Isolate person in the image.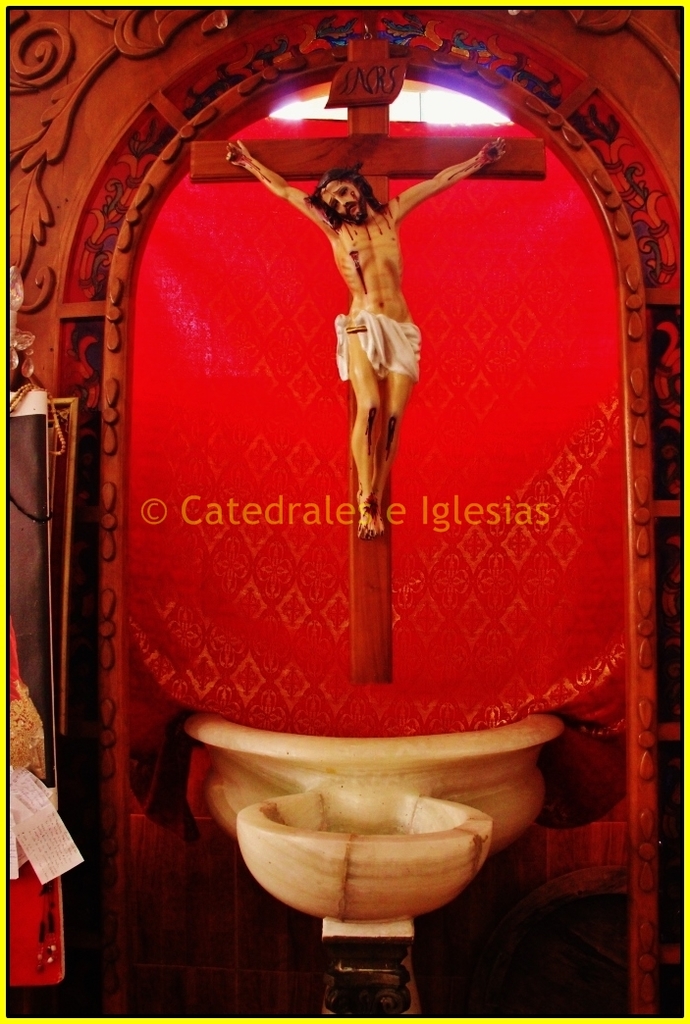
Isolated region: pyautogui.locateOnScreen(227, 128, 515, 540).
